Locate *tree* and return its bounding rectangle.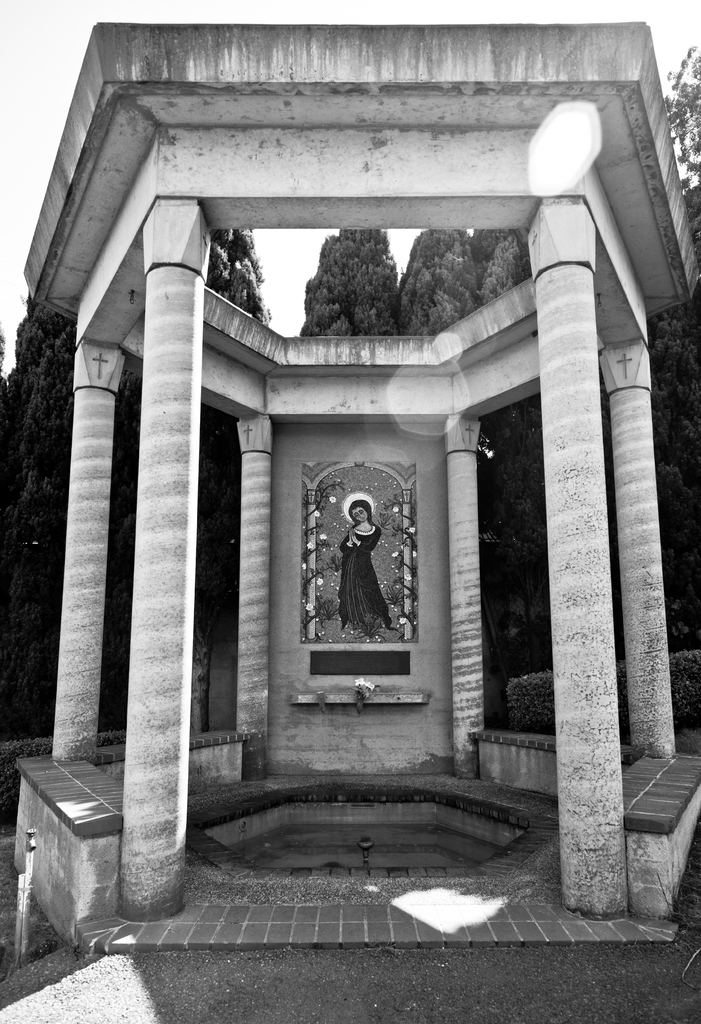
(x1=482, y1=231, x2=548, y2=674).
